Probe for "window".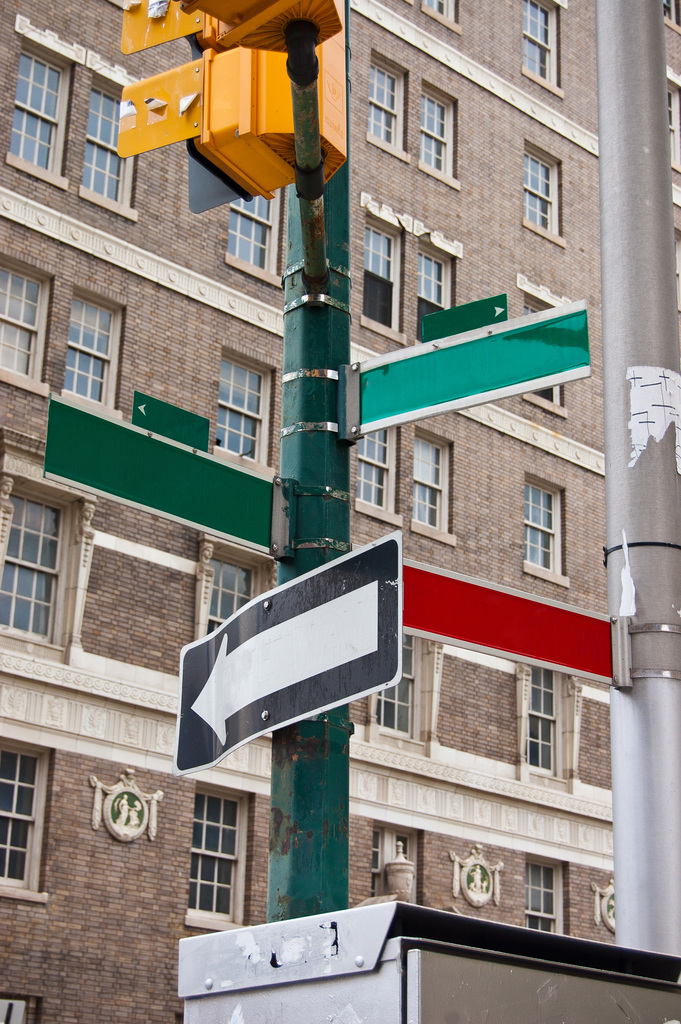
Probe result: 191 791 245 919.
